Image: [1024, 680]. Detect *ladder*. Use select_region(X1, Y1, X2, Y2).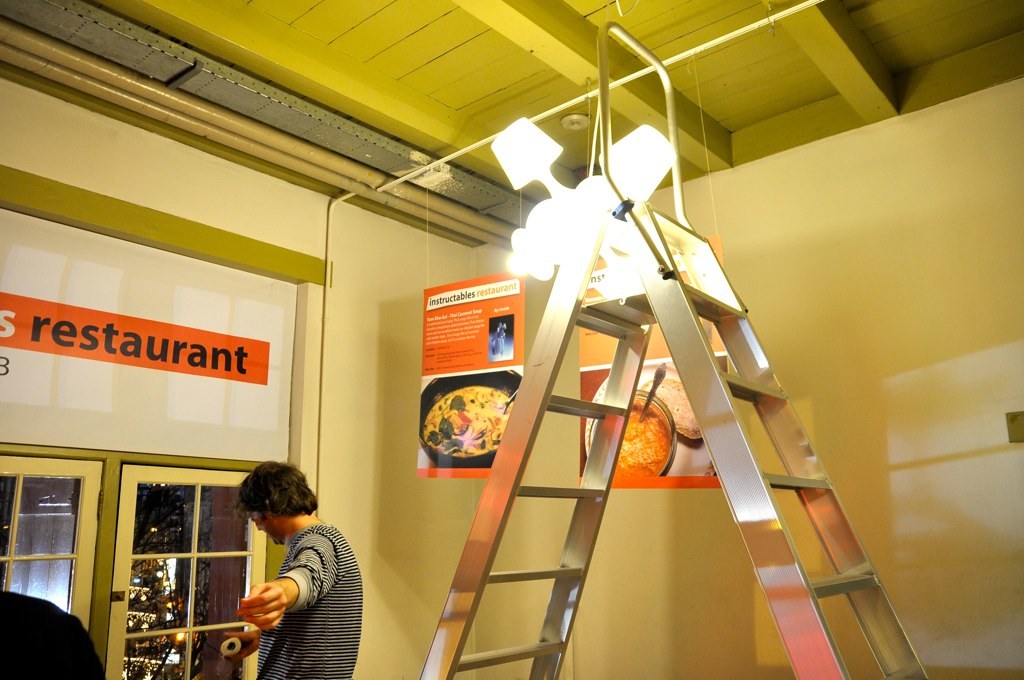
select_region(418, 19, 929, 679).
